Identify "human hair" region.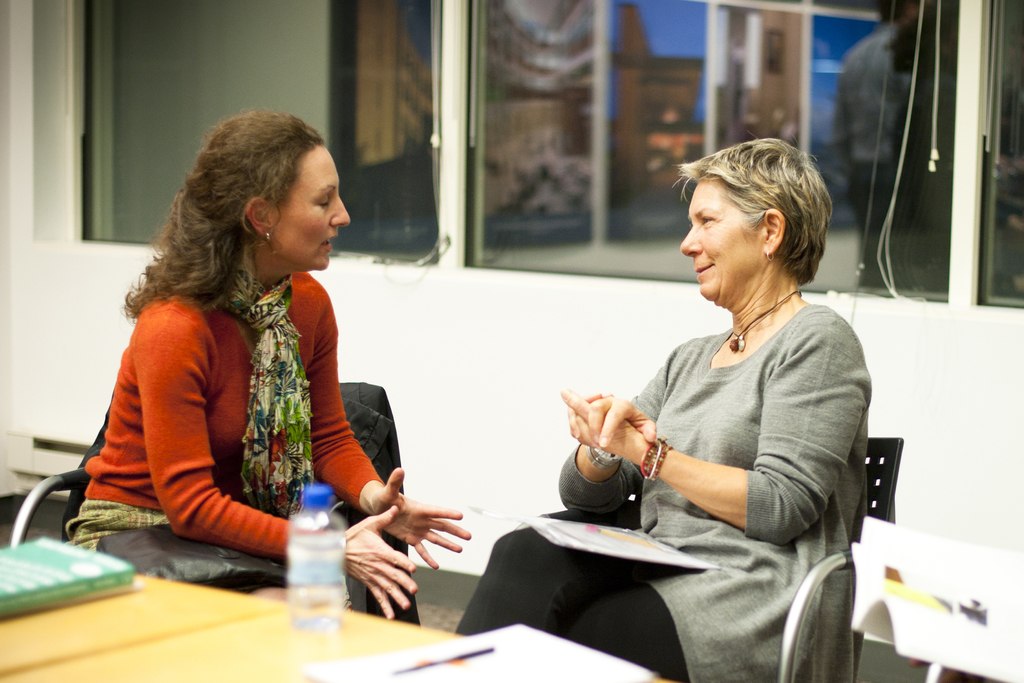
Region: (x1=876, y1=0, x2=908, y2=22).
